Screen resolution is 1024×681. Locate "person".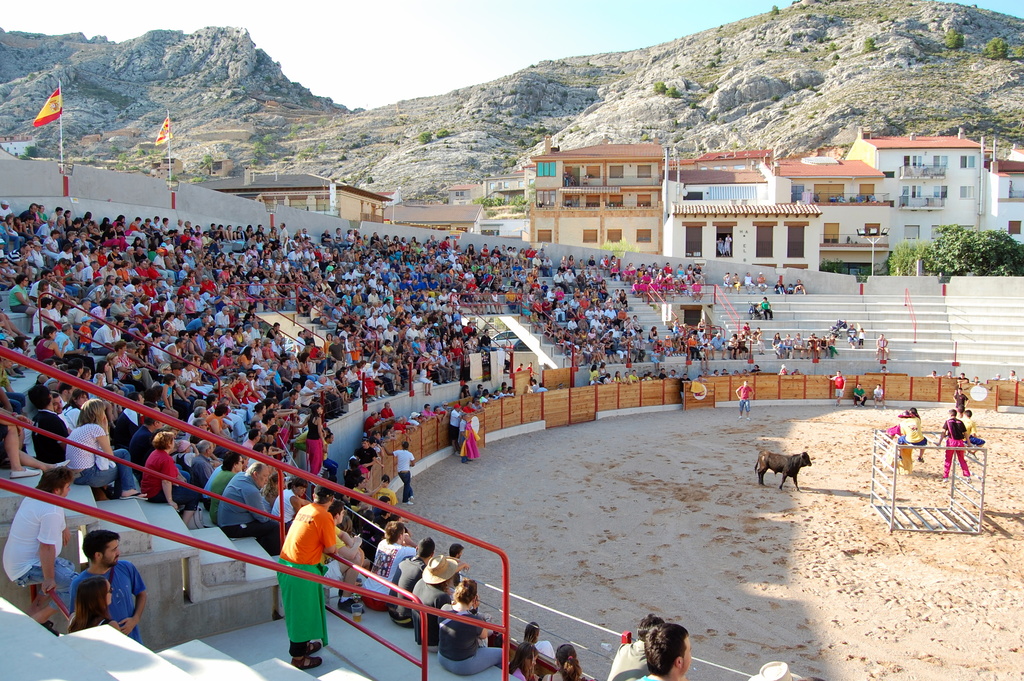
956:410:985:454.
